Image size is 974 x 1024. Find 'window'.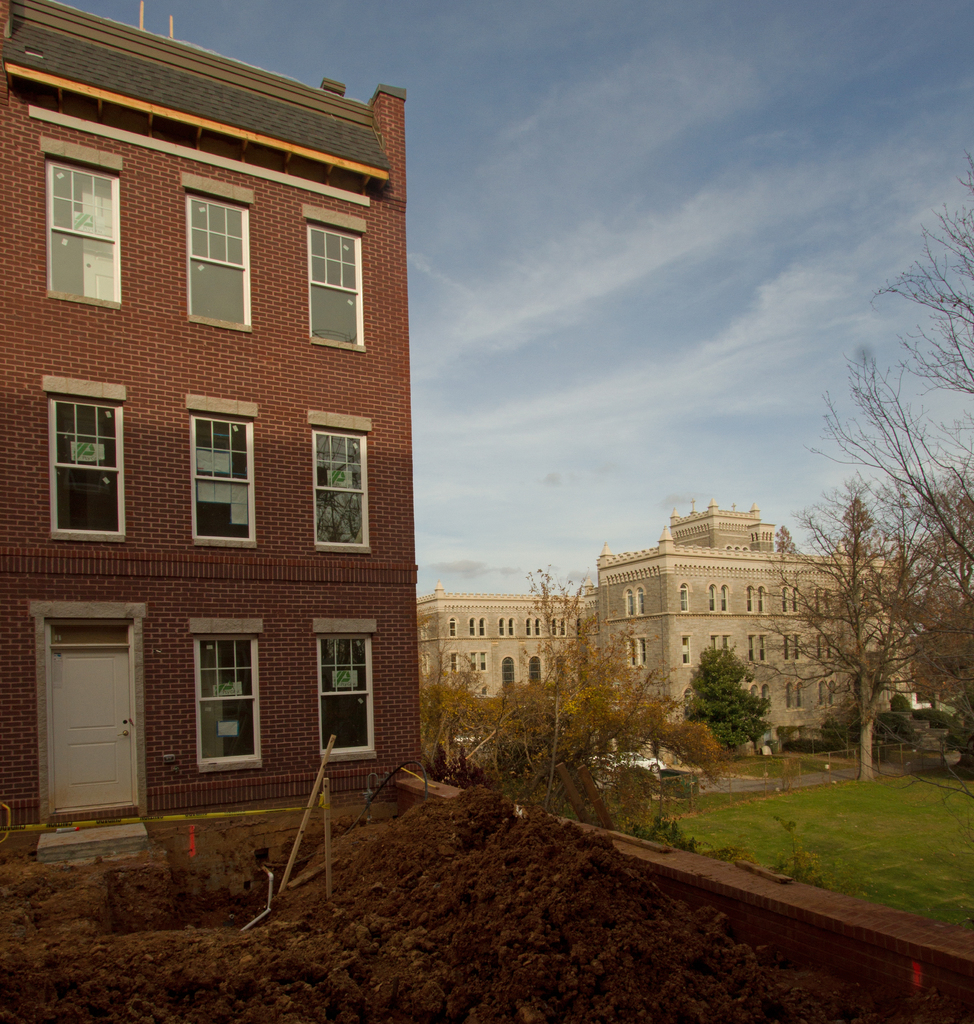
x1=560, y1=616, x2=564, y2=632.
